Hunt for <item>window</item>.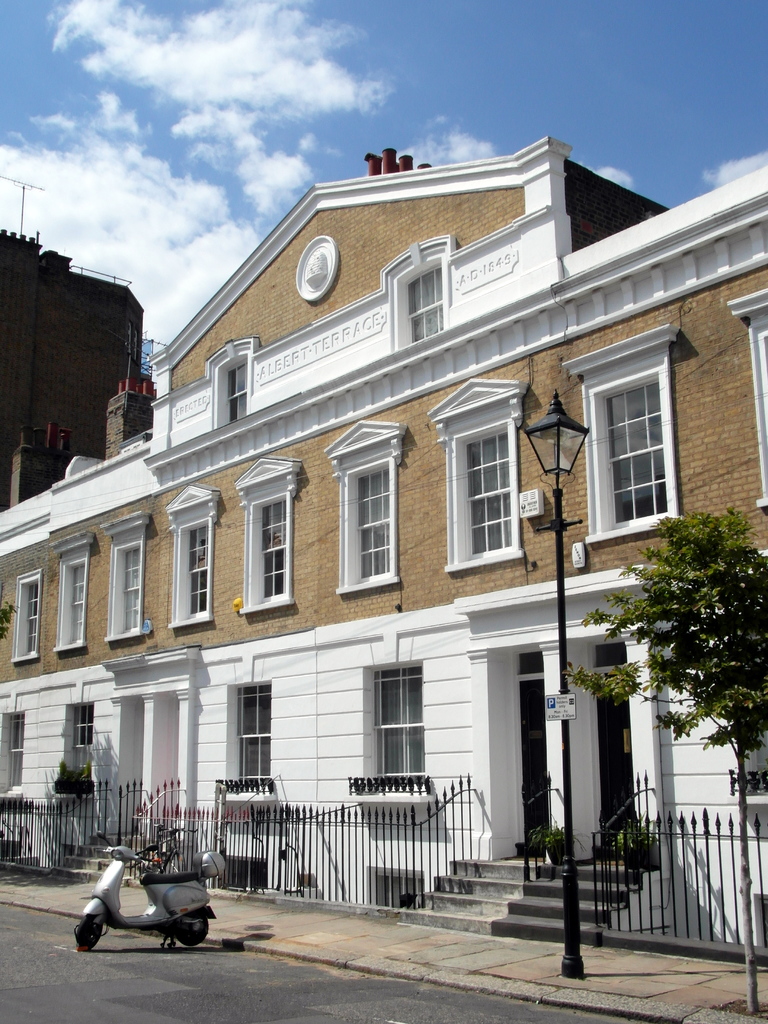
Hunted down at box(367, 668, 425, 792).
